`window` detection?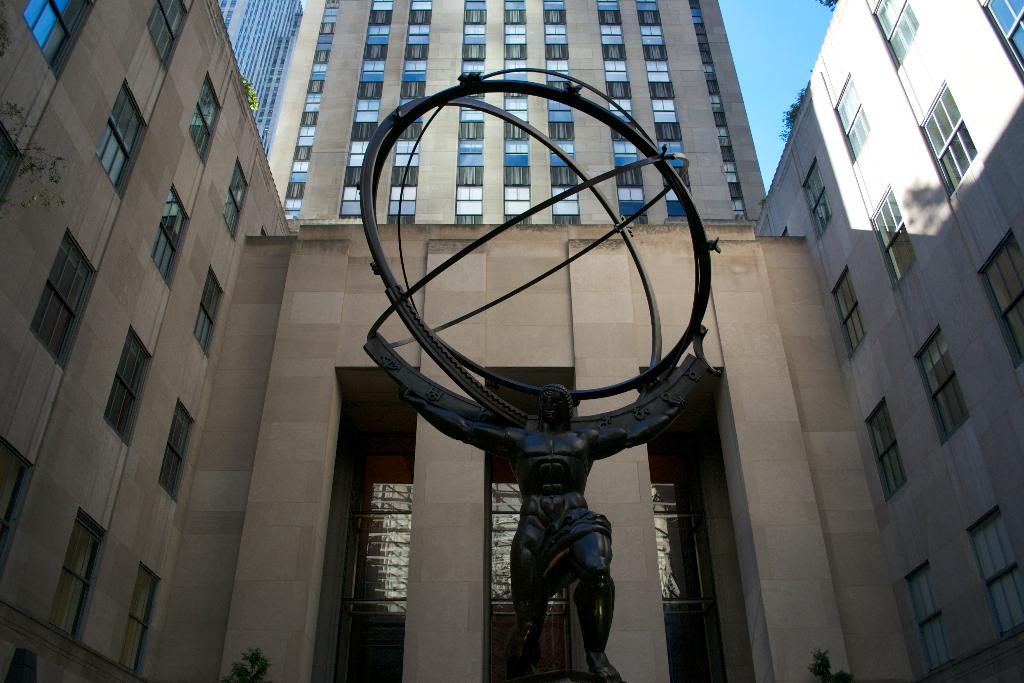
select_region(219, 167, 252, 242)
